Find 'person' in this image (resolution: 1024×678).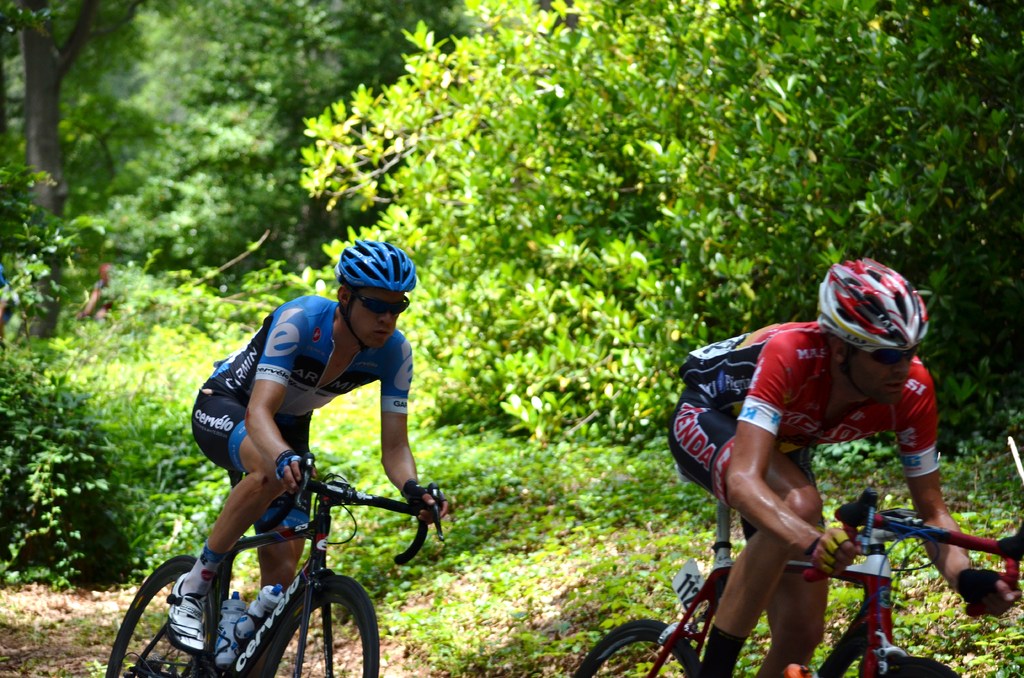
<box>154,226,452,661</box>.
